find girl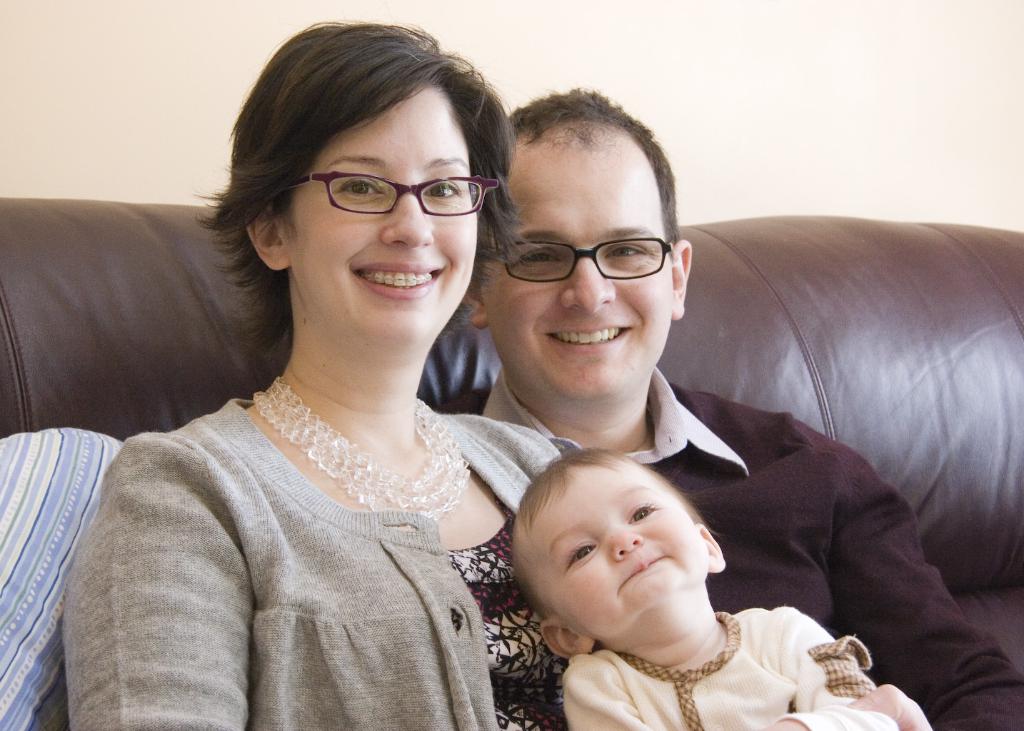
515/445/901/730
